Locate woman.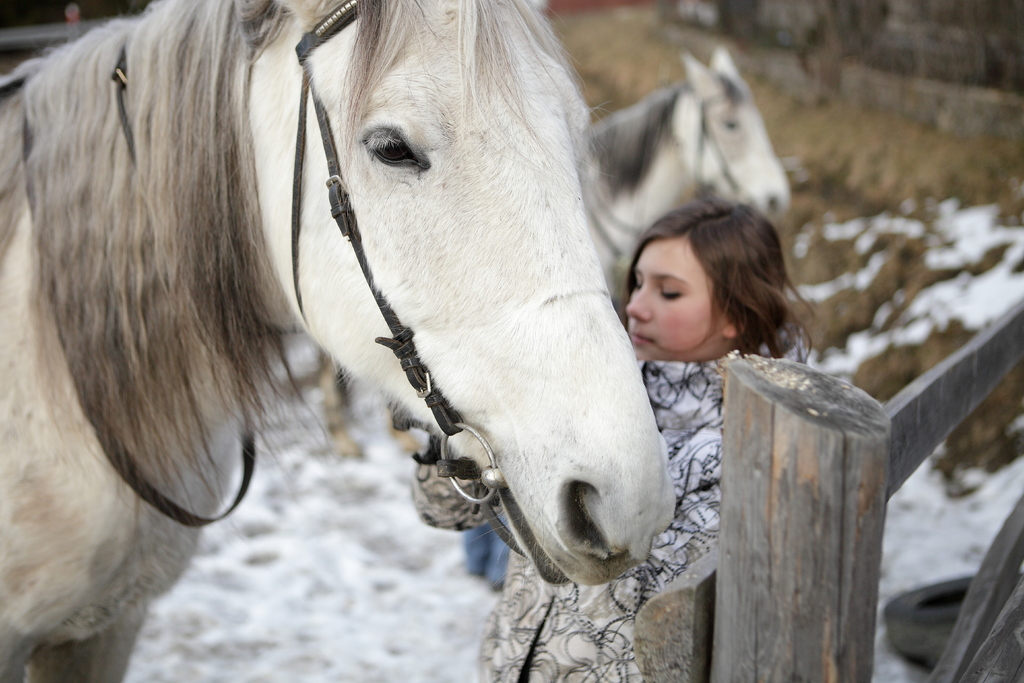
Bounding box: box=[479, 200, 817, 682].
